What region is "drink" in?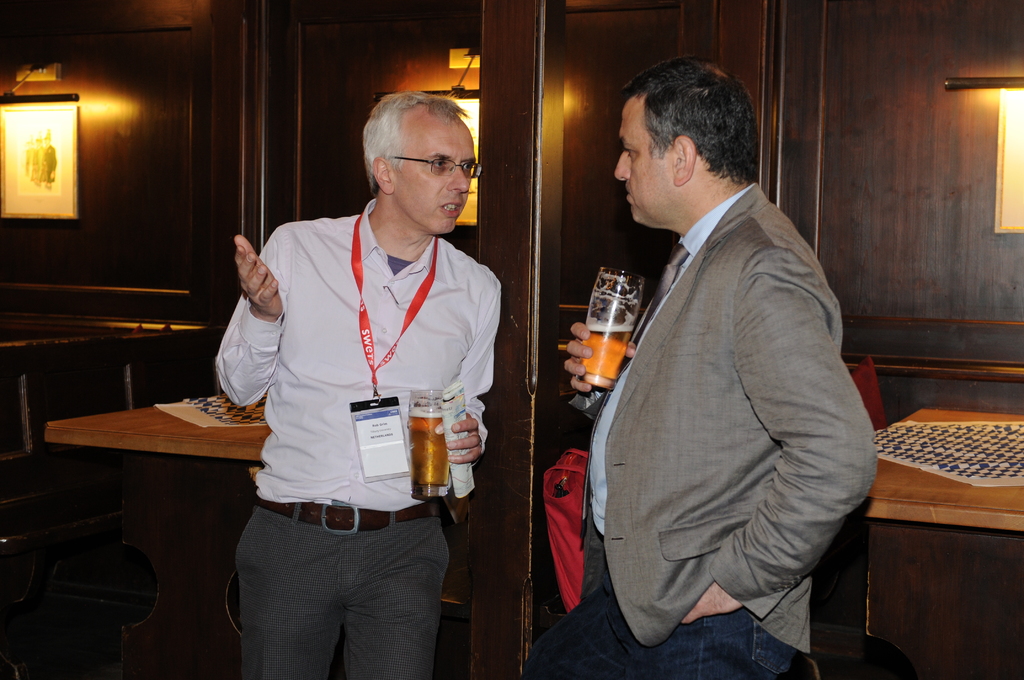
x1=575 y1=315 x2=643 y2=391.
